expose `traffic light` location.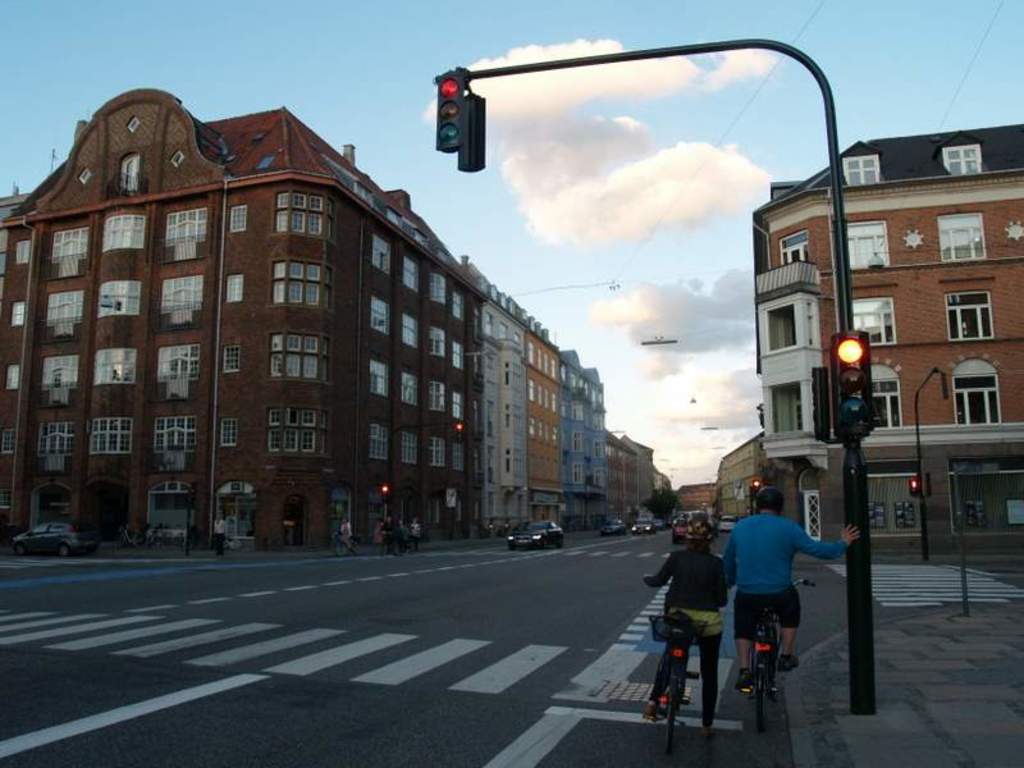
Exposed at (left=751, top=479, right=760, bottom=495).
